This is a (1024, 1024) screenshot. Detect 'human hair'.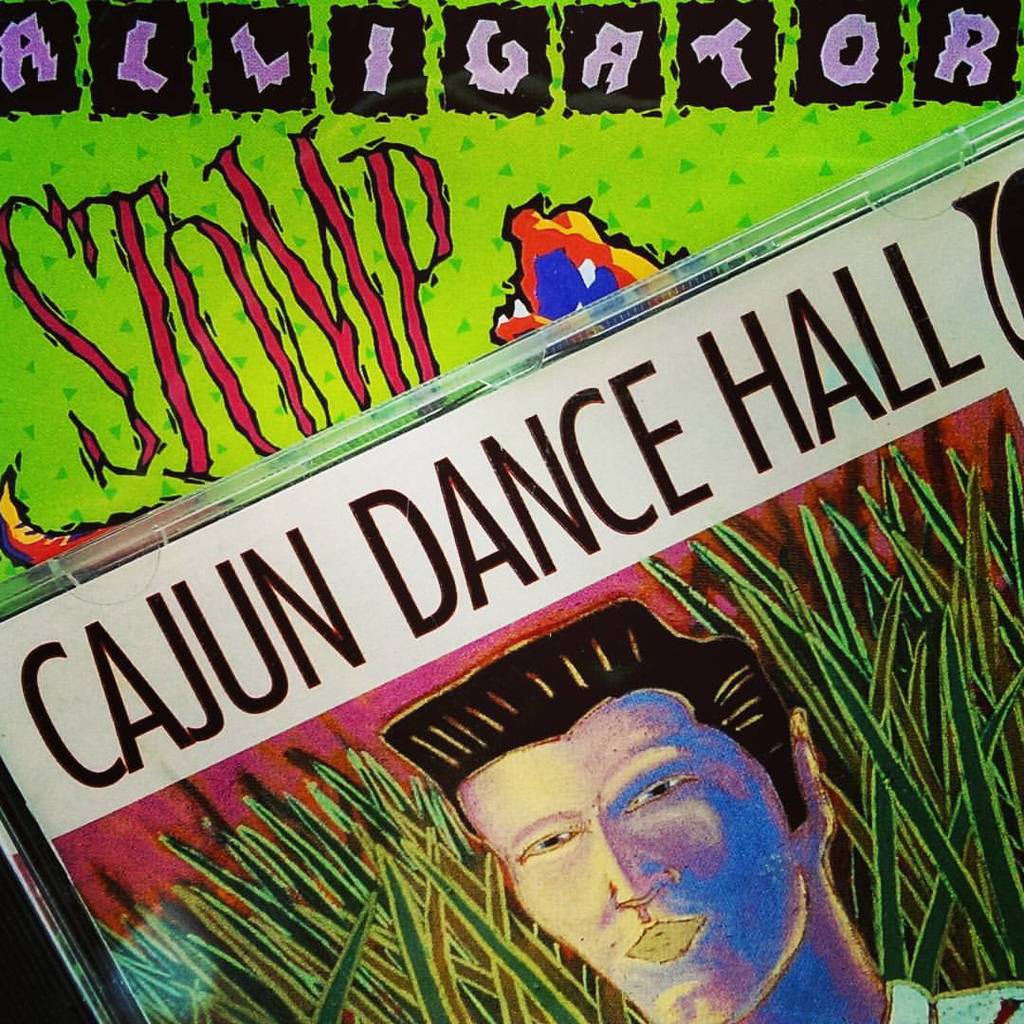
383, 597, 796, 819.
